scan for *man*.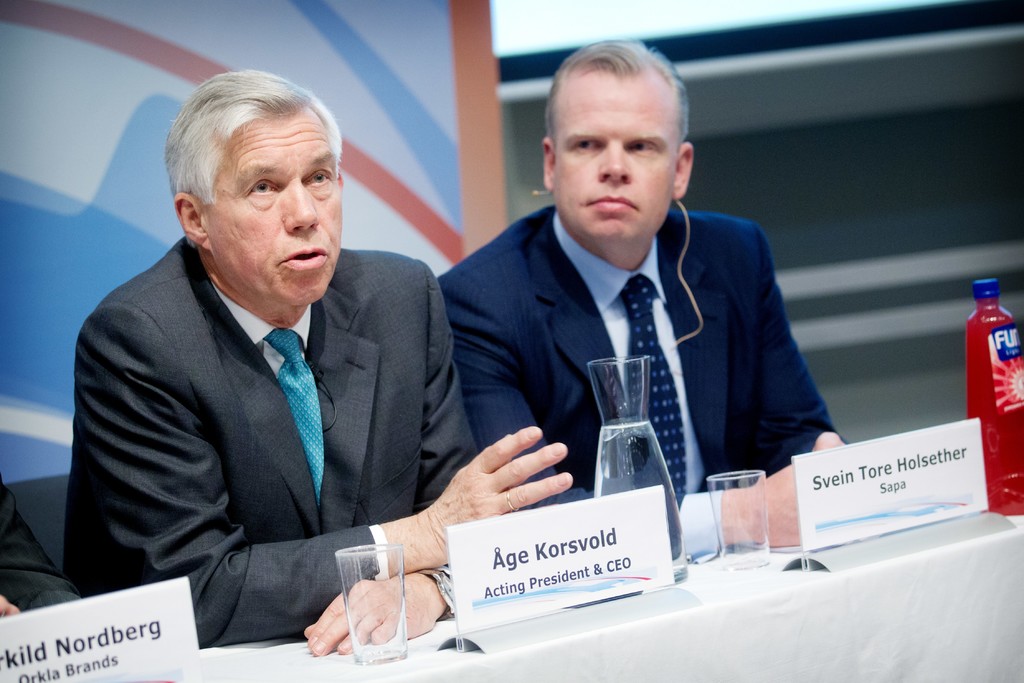
Scan result: <box>0,458,93,621</box>.
